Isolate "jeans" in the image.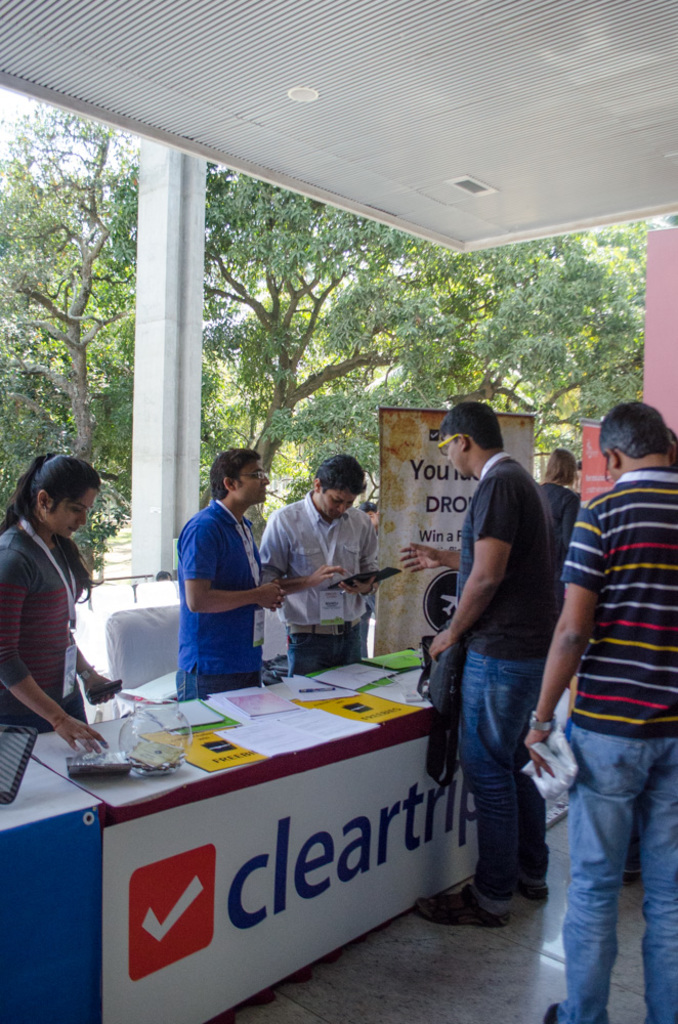
Isolated region: [287, 625, 358, 681].
